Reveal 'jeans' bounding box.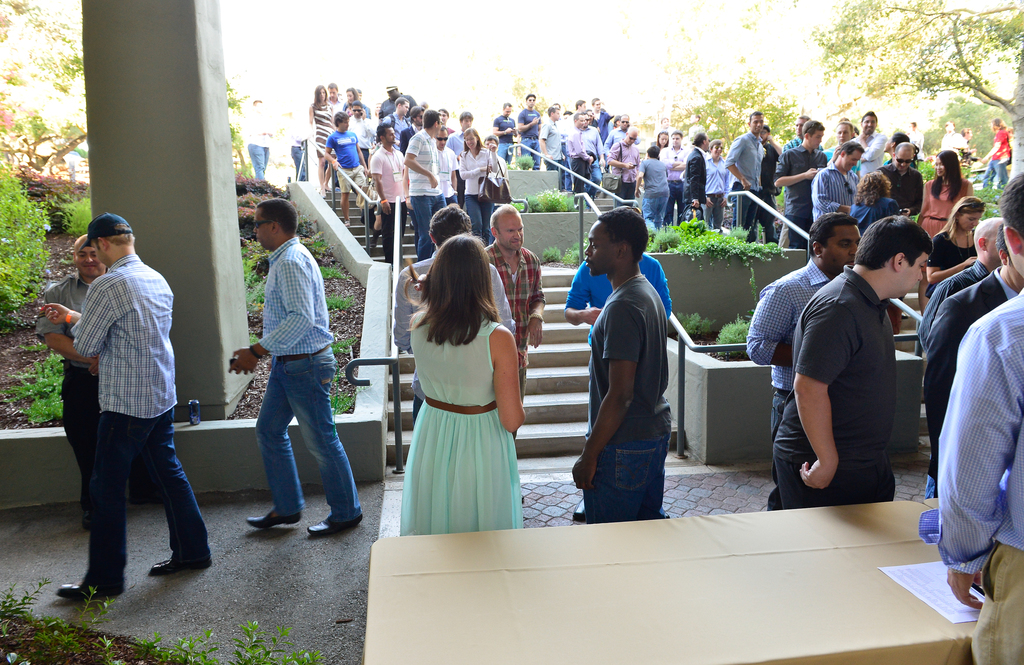
Revealed: left=60, top=367, right=109, bottom=481.
